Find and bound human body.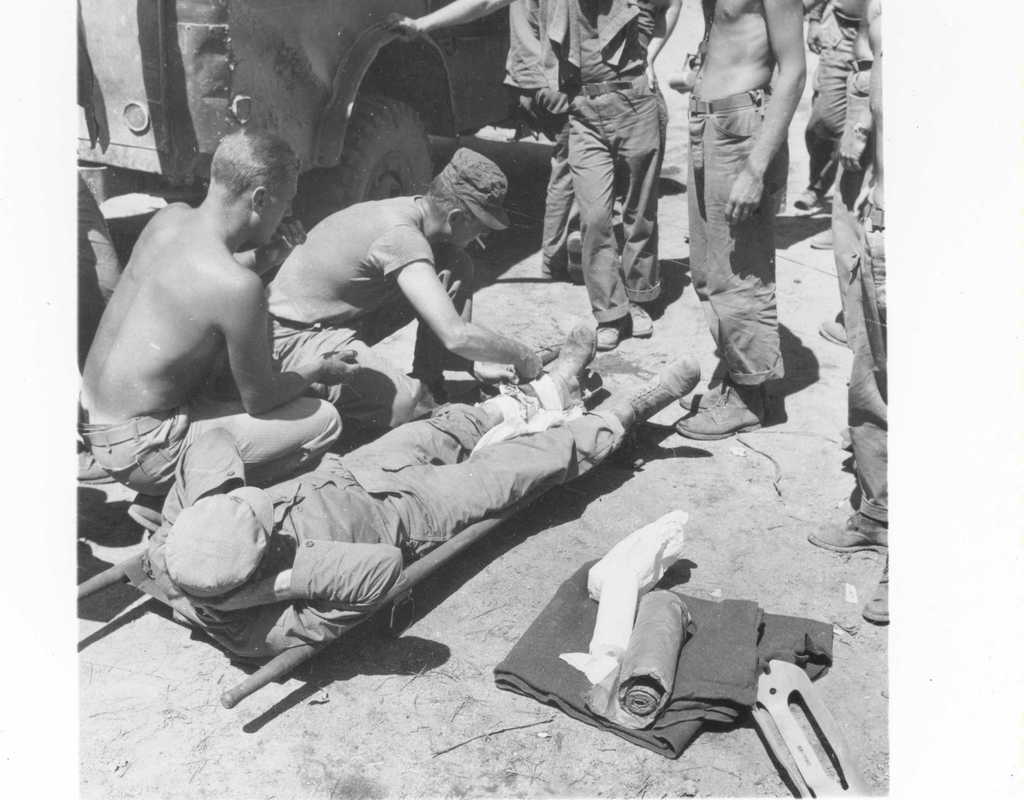
Bound: BBox(668, 0, 818, 468).
